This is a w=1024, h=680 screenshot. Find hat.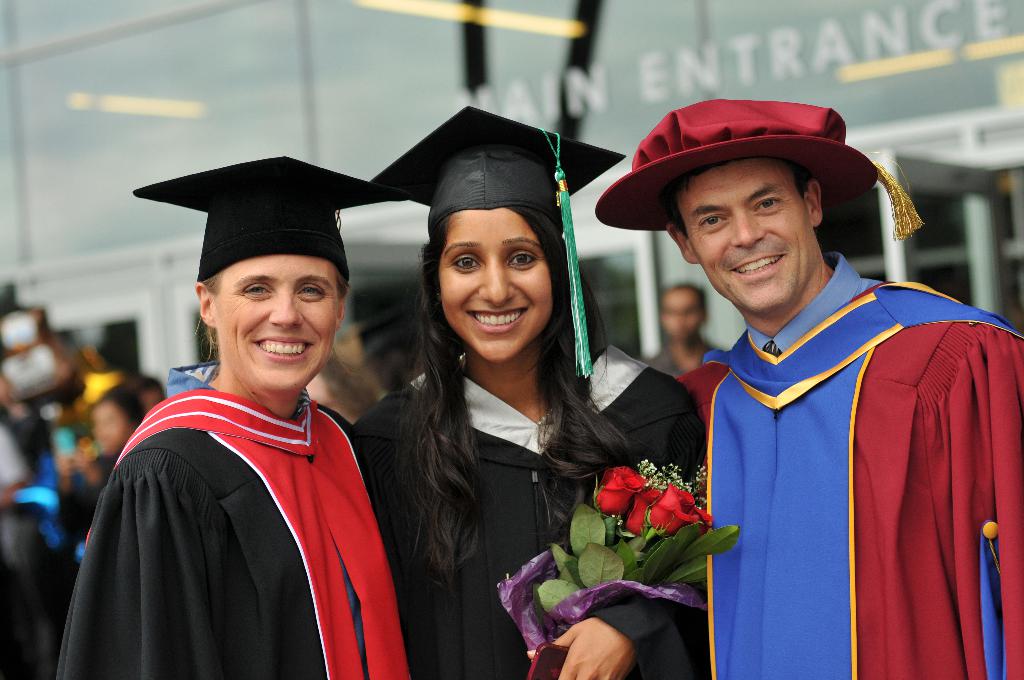
Bounding box: box(589, 97, 920, 234).
